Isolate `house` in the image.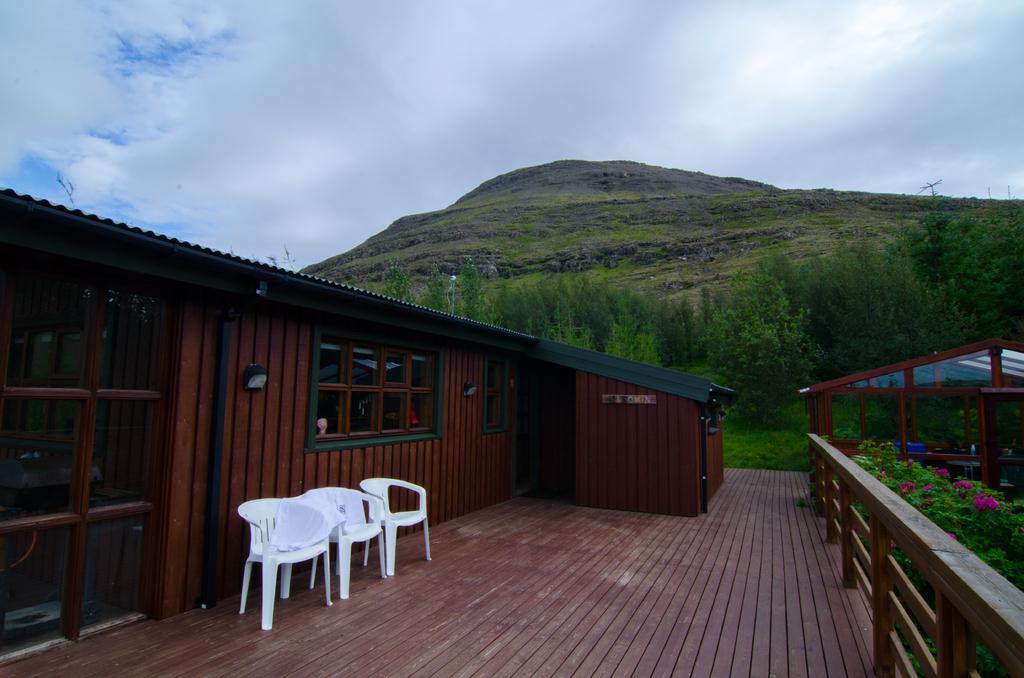
Isolated region: BBox(0, 186, 736, 668).
